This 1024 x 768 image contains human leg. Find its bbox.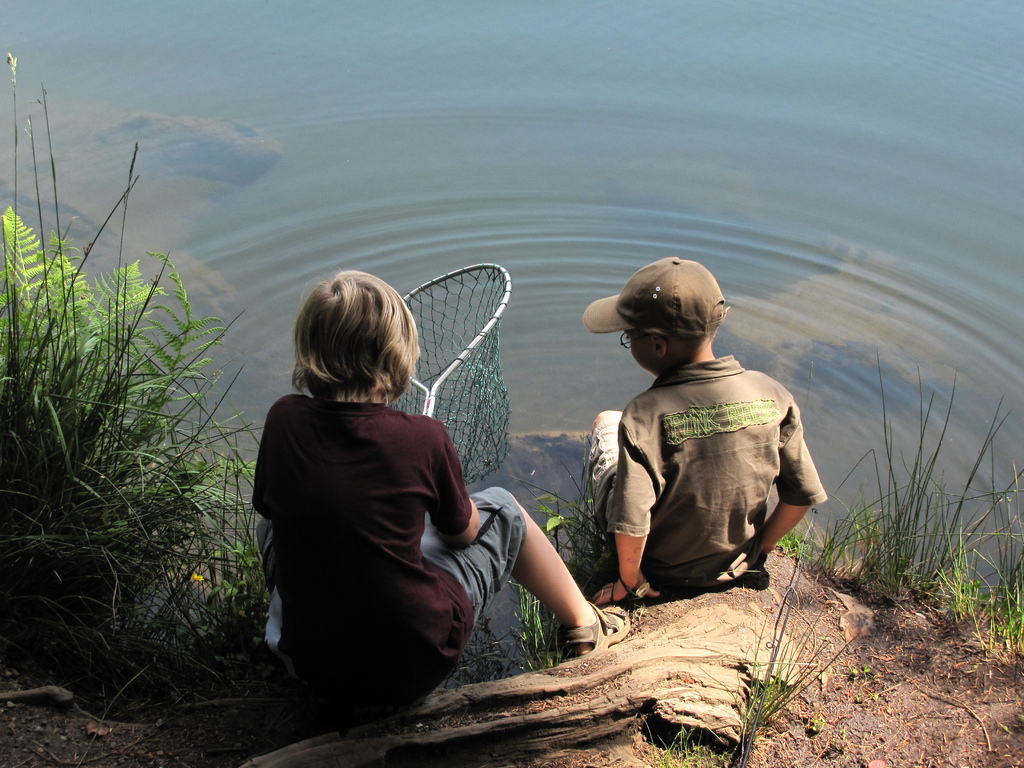
<box>412,486,630,664</box>.
